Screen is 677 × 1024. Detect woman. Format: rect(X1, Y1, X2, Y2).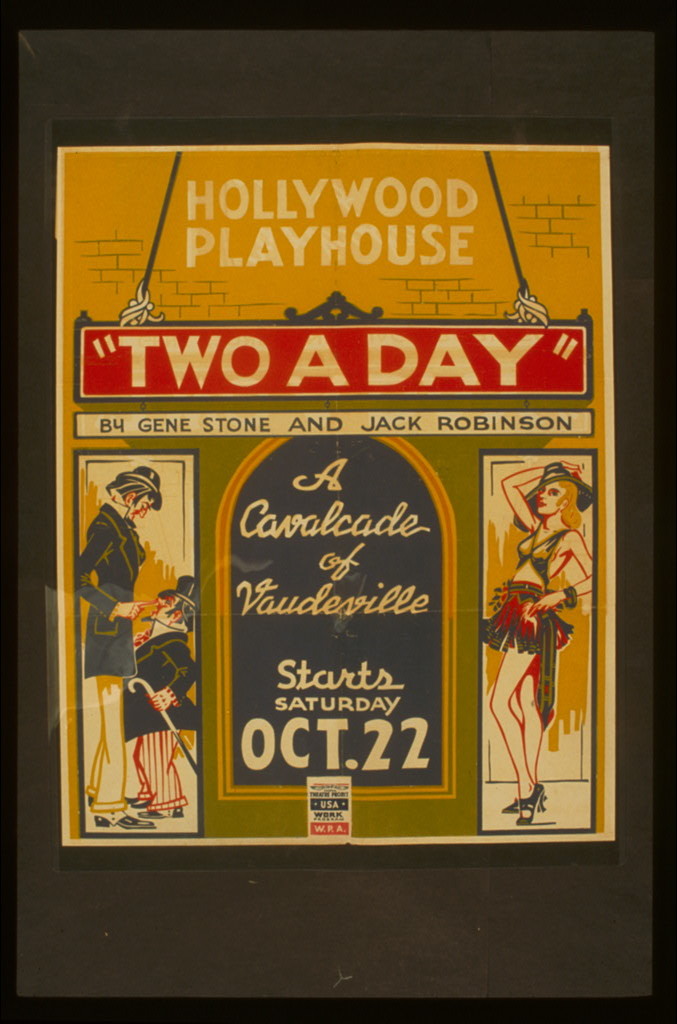
rect(497, 455, 589, 799).
